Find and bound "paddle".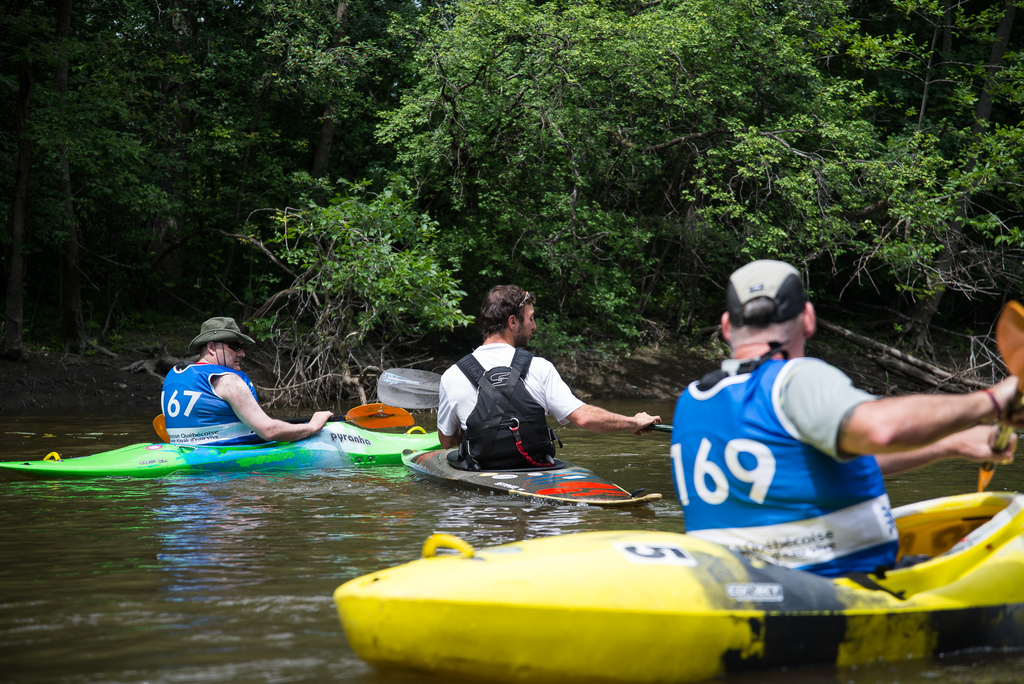
Bound: Rect(372, 366, 670, 425).
